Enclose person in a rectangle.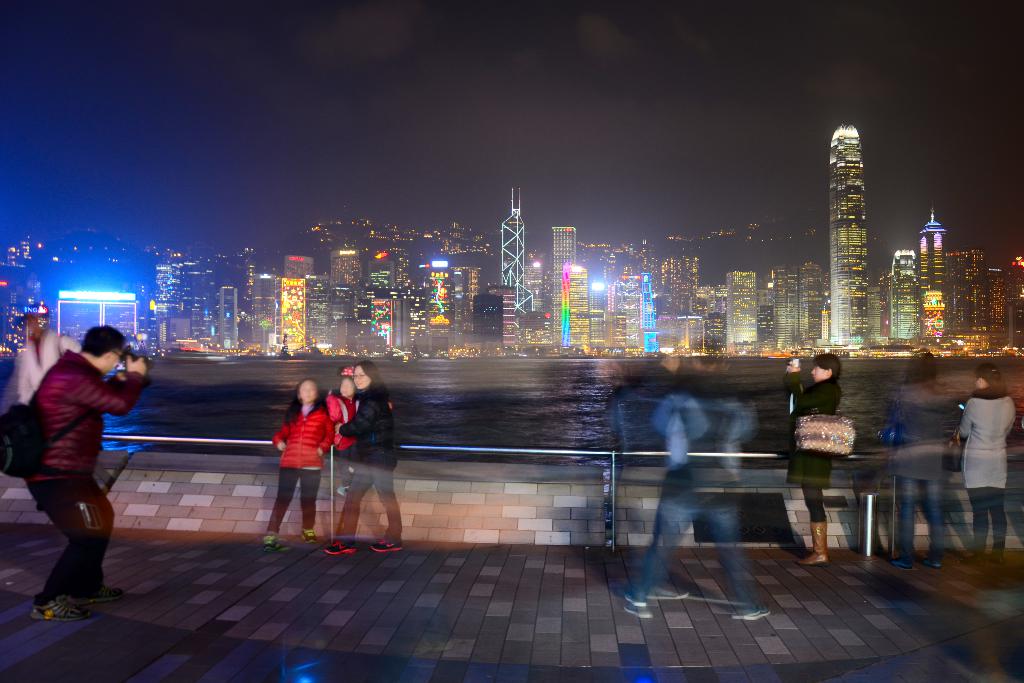
pyautogui.locateOnScreen(622, 359, 767, 620).
